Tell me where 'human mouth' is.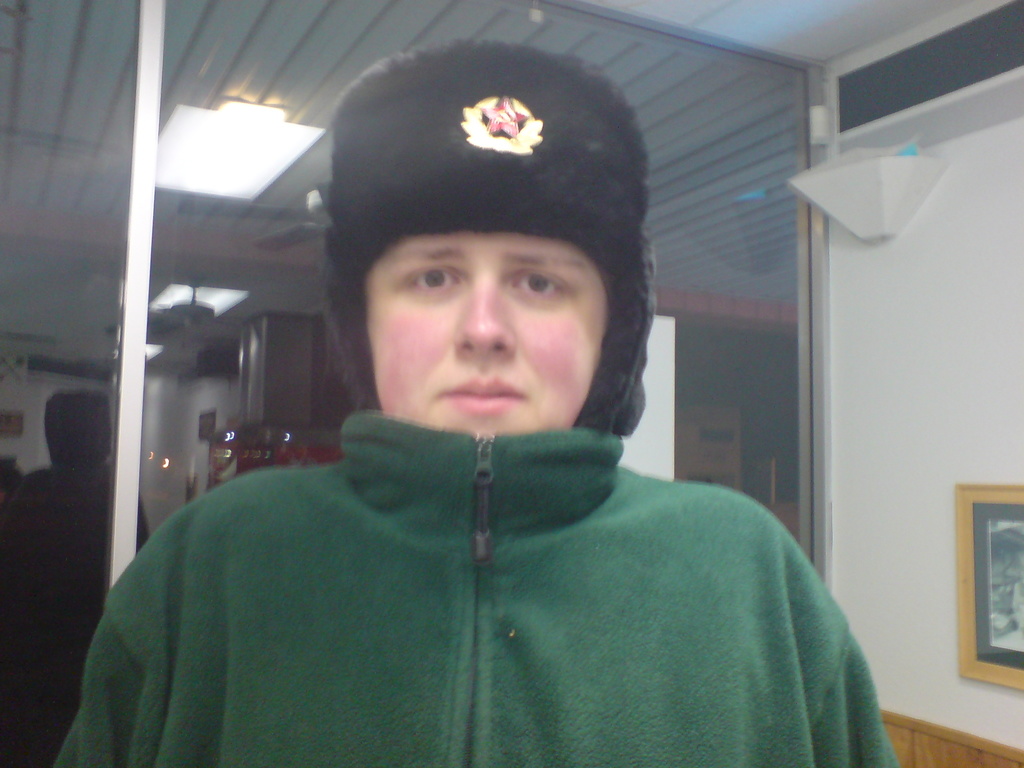
'human mouth' is at bbox=(441, 380, 524, 418).
